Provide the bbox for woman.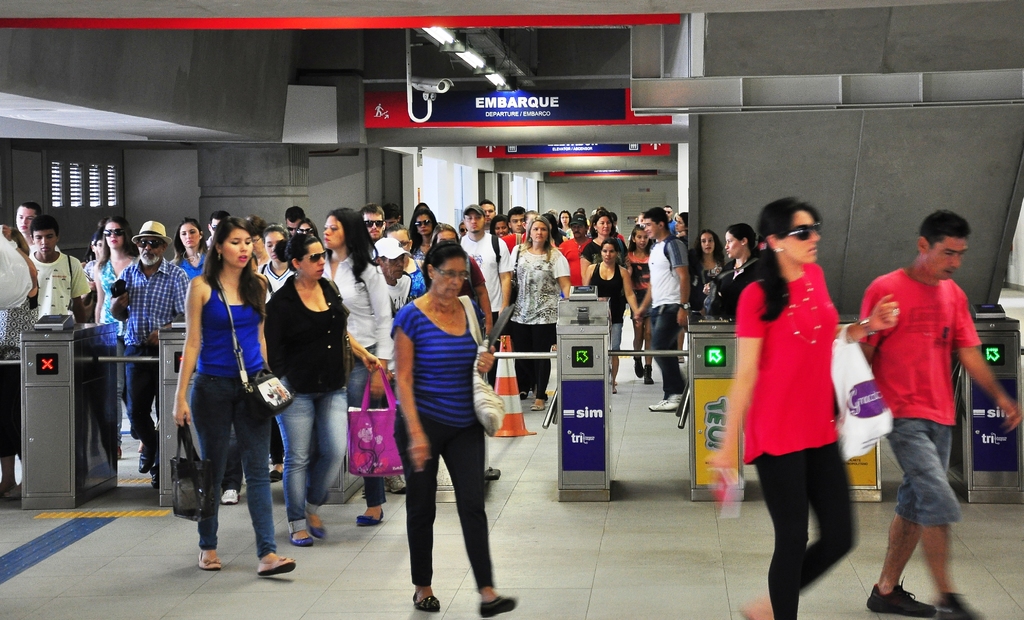
(x1=741, y1=191, x2=874, y2=594).
